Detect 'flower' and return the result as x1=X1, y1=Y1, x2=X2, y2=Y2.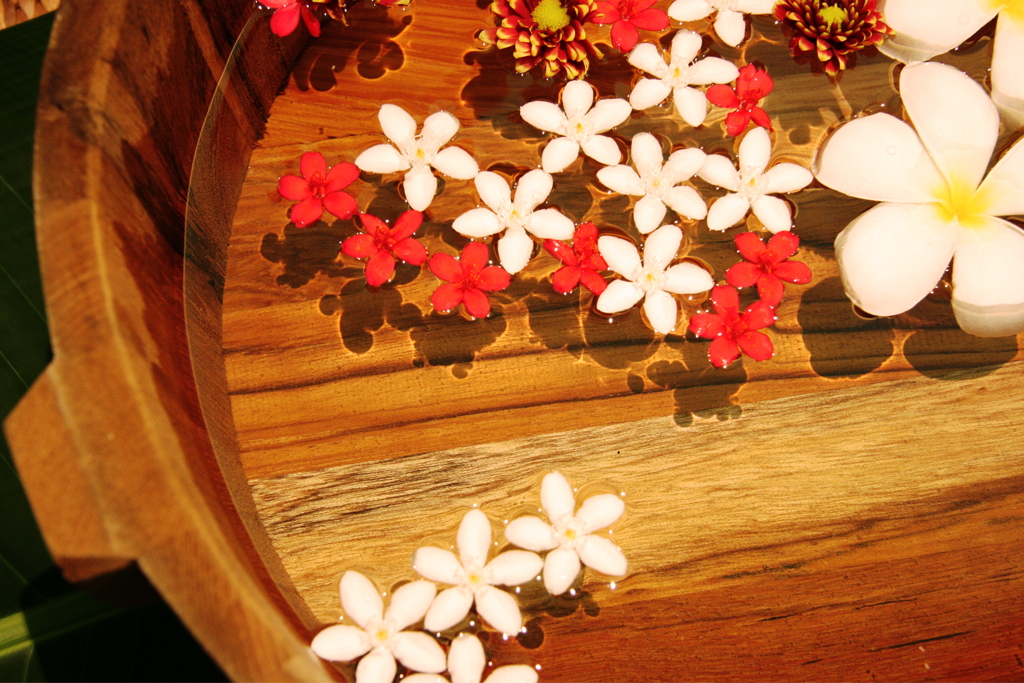
x1=586, y1=0, x2=679, y2=48.
